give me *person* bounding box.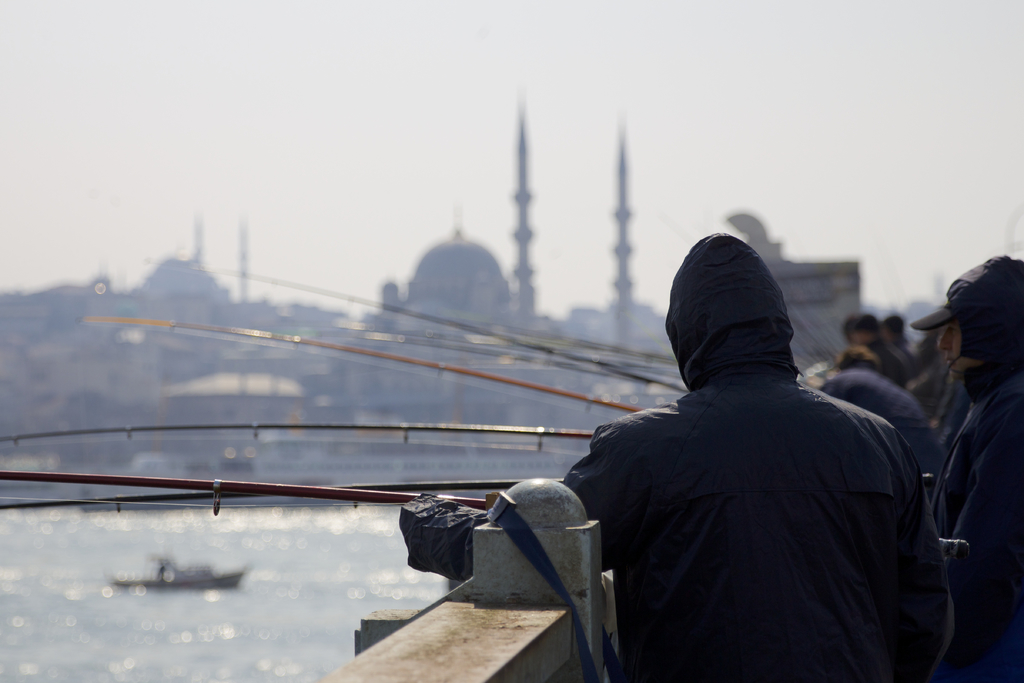
x1=885, y1=313, x2=921, y2=378.
